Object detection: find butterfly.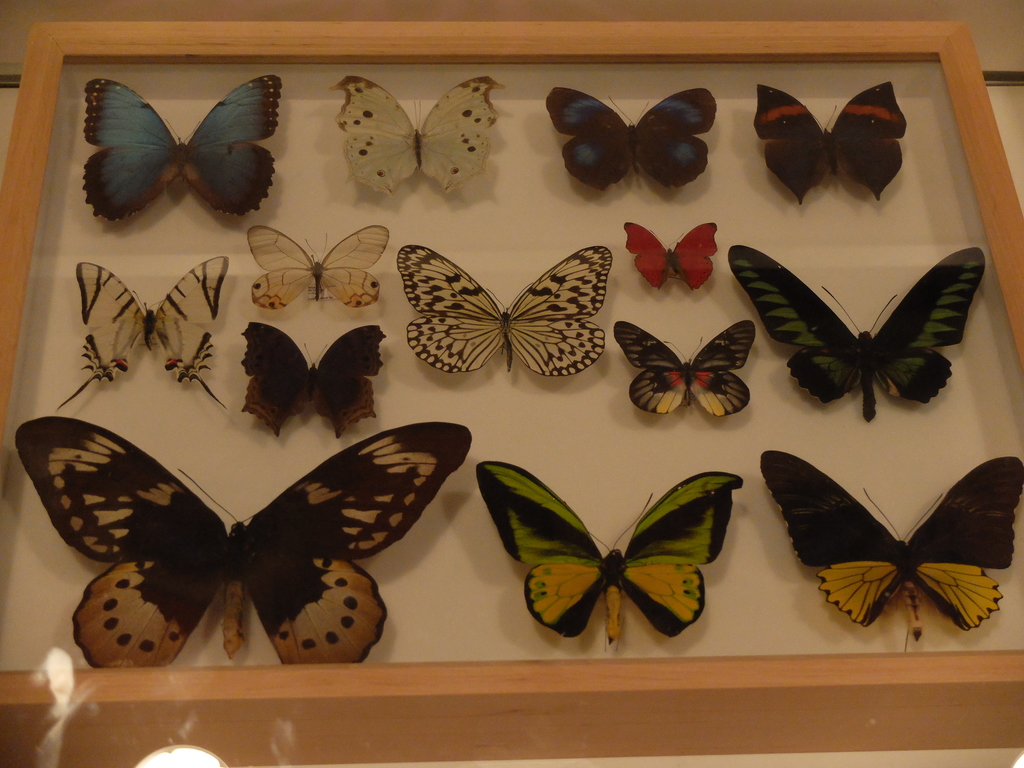
(left=5, top=415, right=479, bottom=683).
